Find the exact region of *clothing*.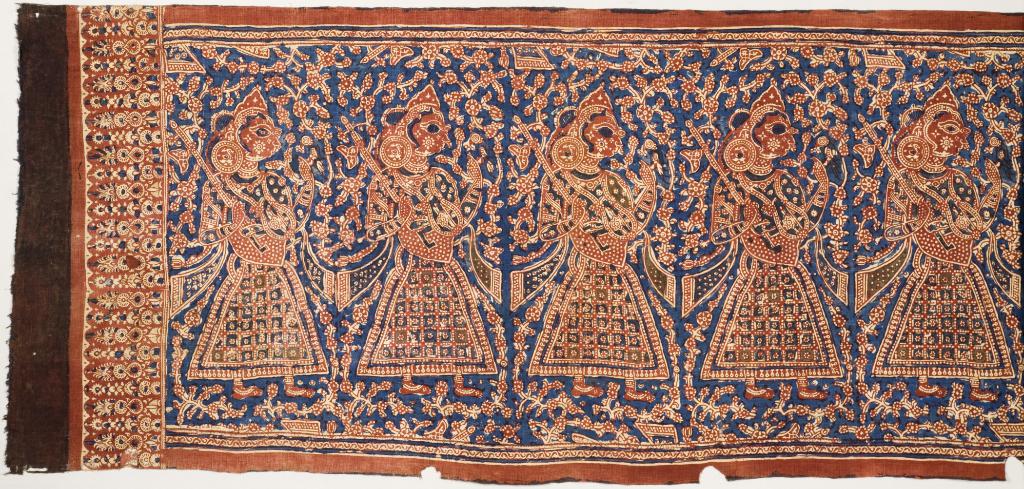
Exact region: 509, 168, 681, 387.
